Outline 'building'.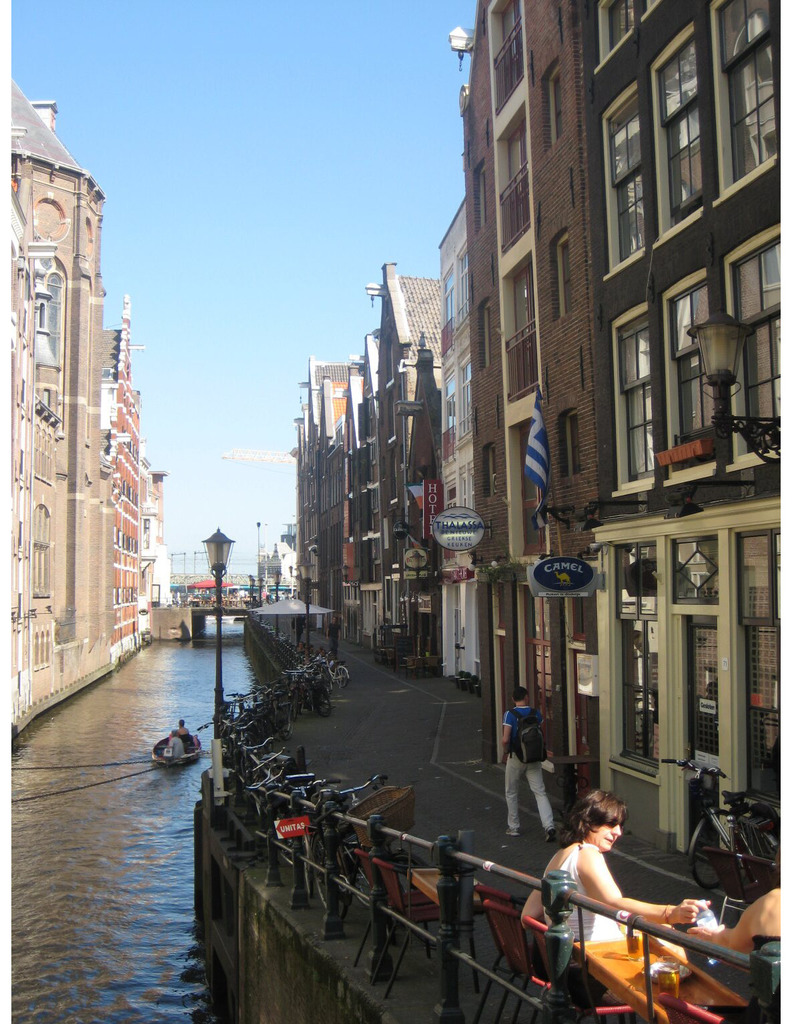
Outline: l=366, t=260, r=446, b=580.
